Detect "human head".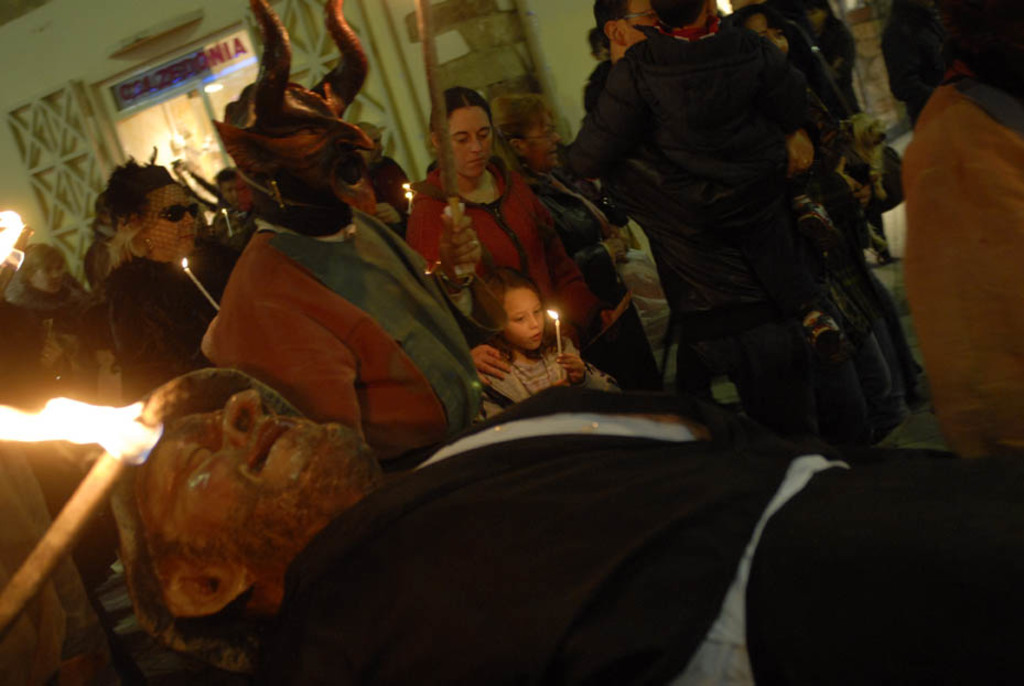
Detected at (x1=211, y1=168, x2=246, y2=204).
